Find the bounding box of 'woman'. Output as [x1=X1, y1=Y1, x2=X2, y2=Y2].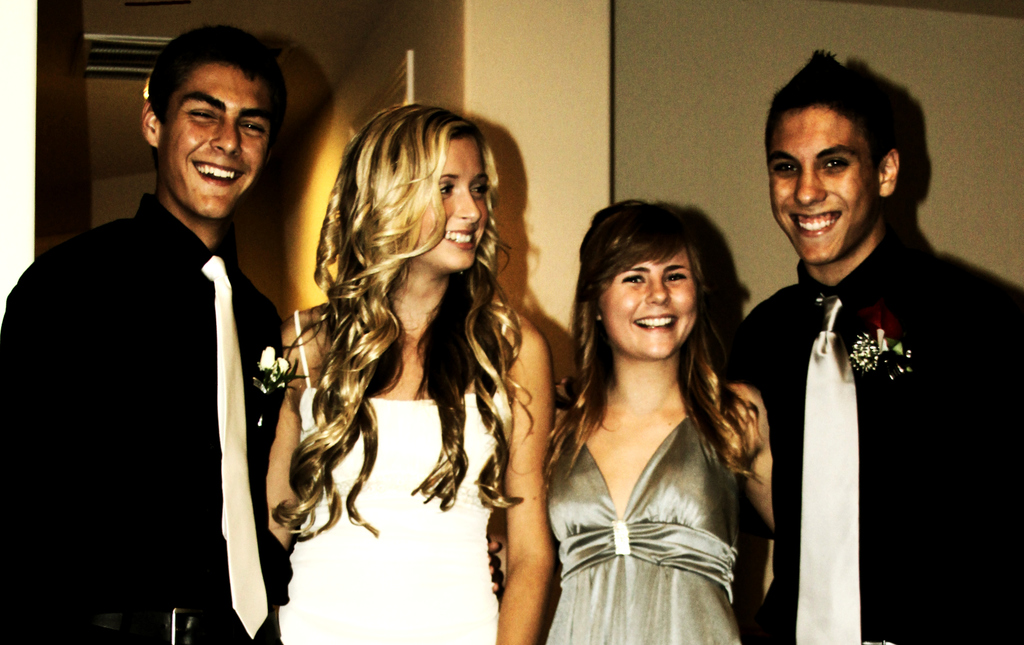
[x1=257, y1=102, x2=556, y2=644].
